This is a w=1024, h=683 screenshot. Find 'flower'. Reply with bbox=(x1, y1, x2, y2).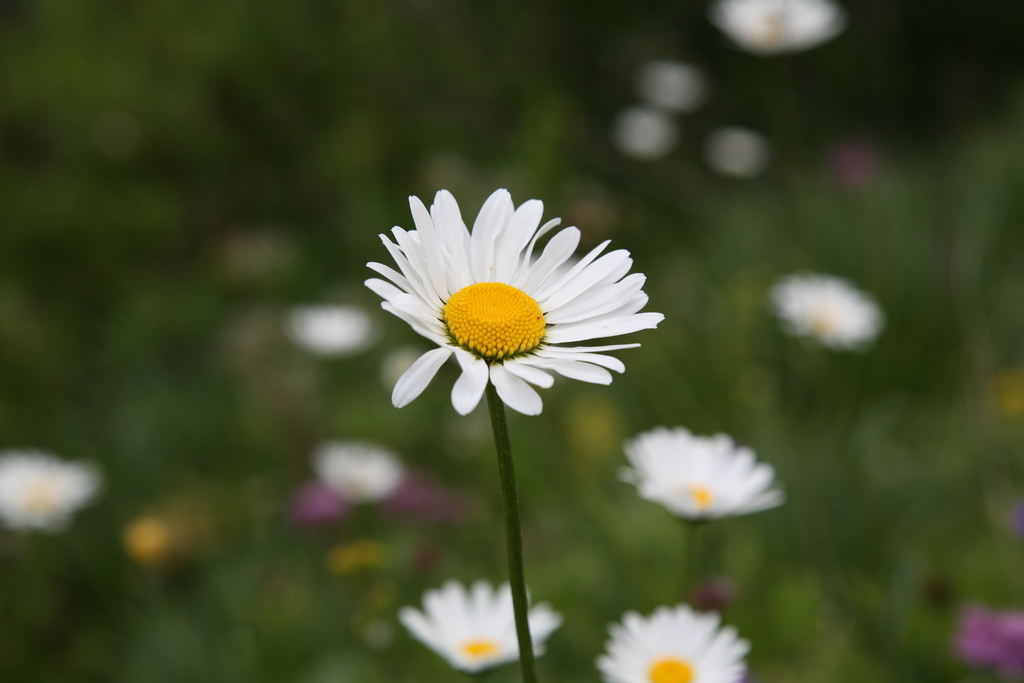
bbox=(596, 604, 753, 682).
